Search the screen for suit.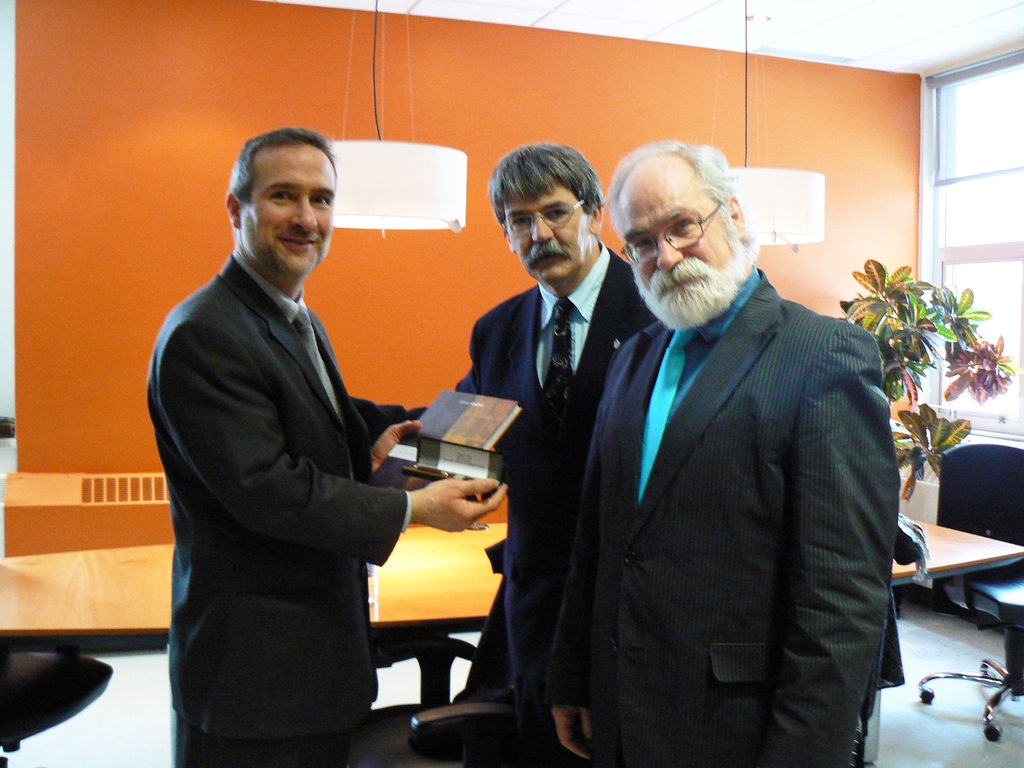
Found at 458/250/659/767.
